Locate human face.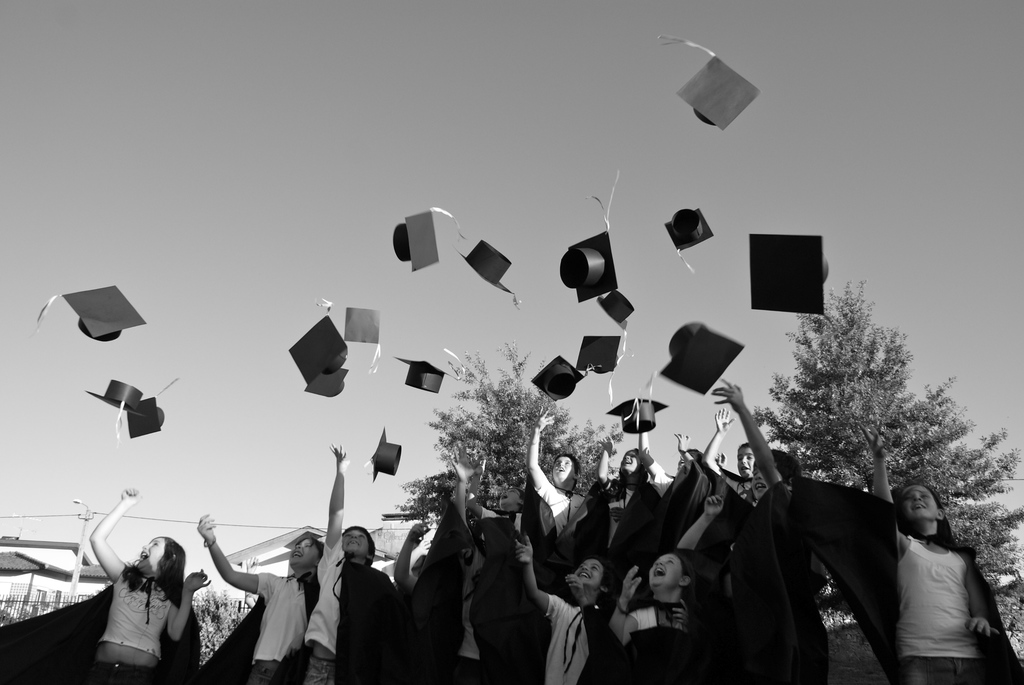
Bounding box: {"x1": 751, "y1": 466, "x2": 781, "y2": 497}.
